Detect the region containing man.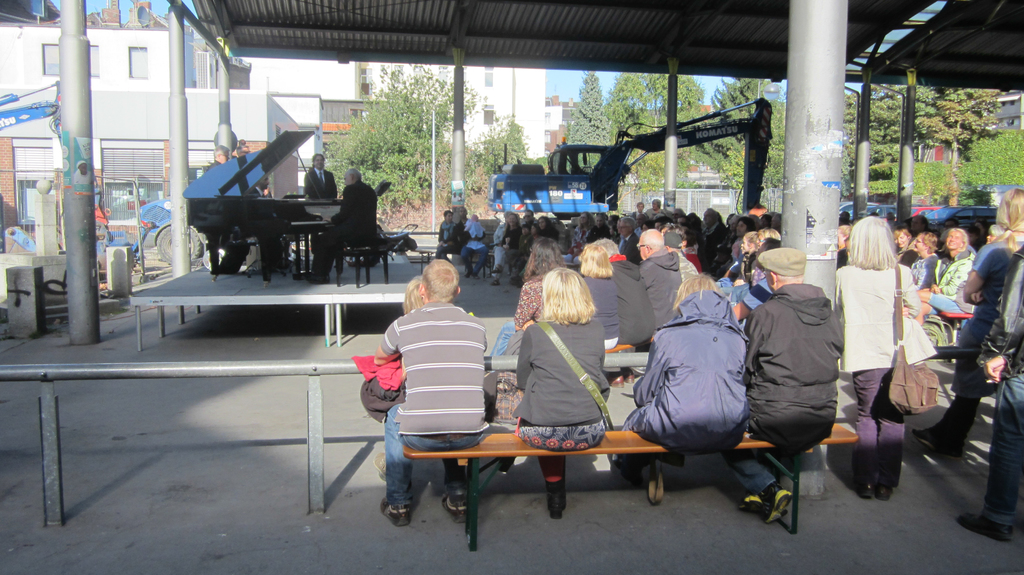
746 235 854 505.
